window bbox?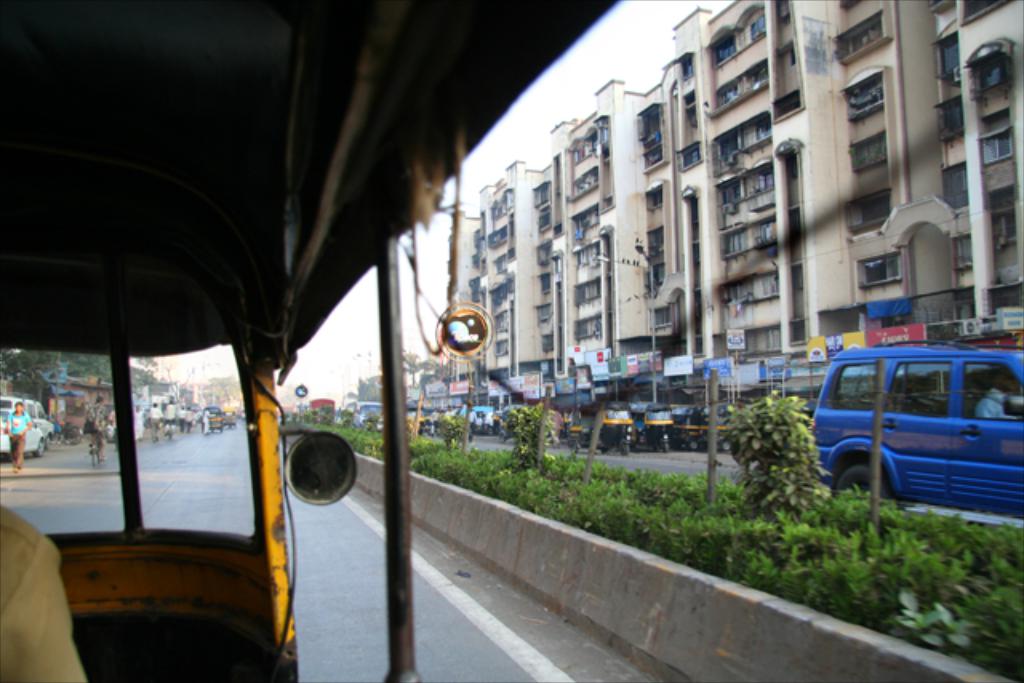
(651, 301, 669, 328)
